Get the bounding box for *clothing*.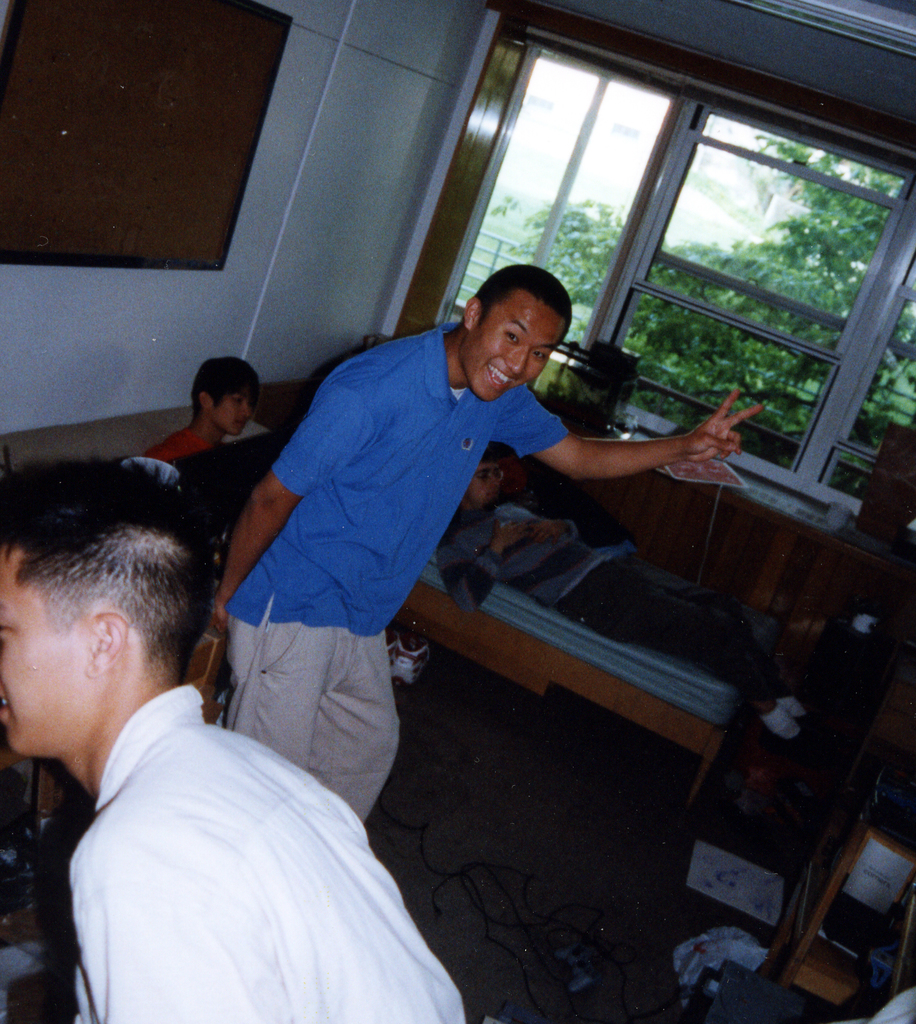
<box>136,428,211,465</box>.
